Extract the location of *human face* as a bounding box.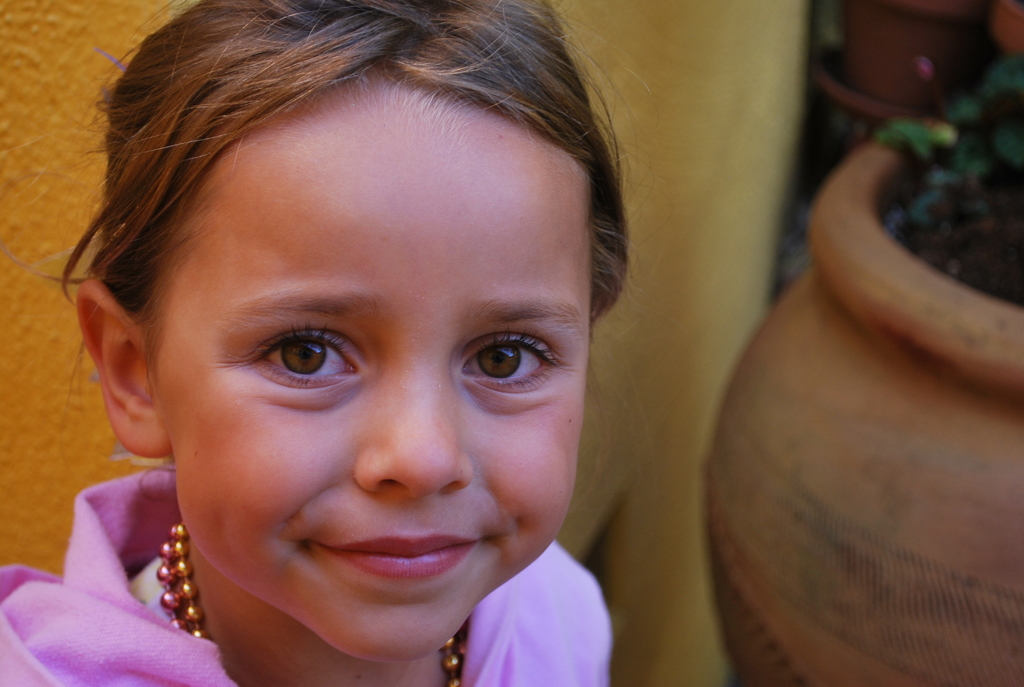
[left=143, top=72, right=593, bottom=663].
